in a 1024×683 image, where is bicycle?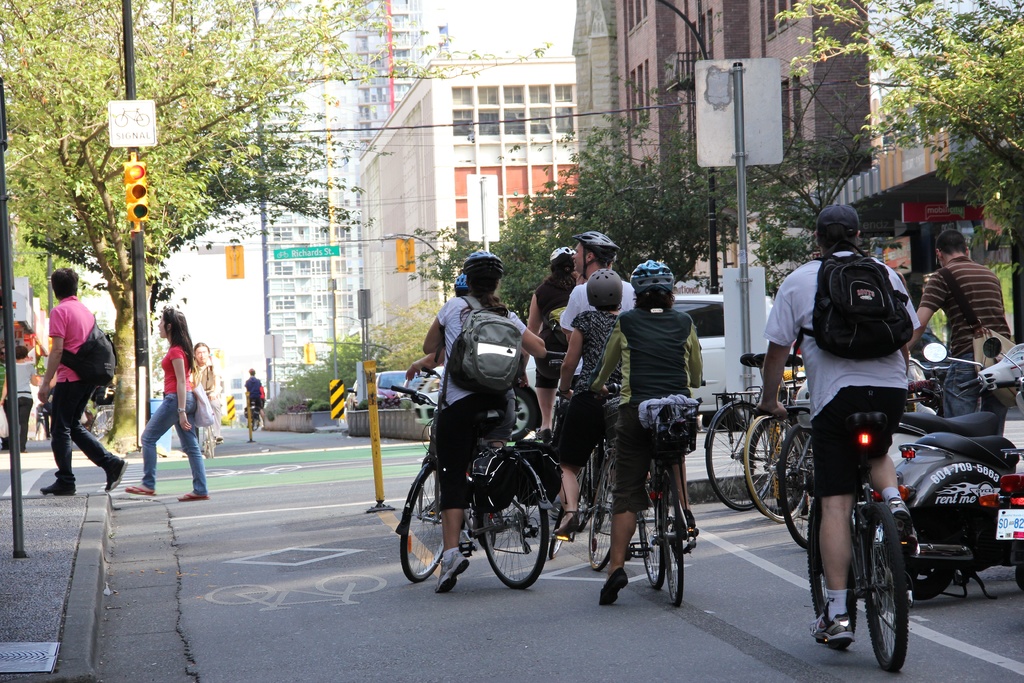
bbox=(245, 399, 261, 429).
